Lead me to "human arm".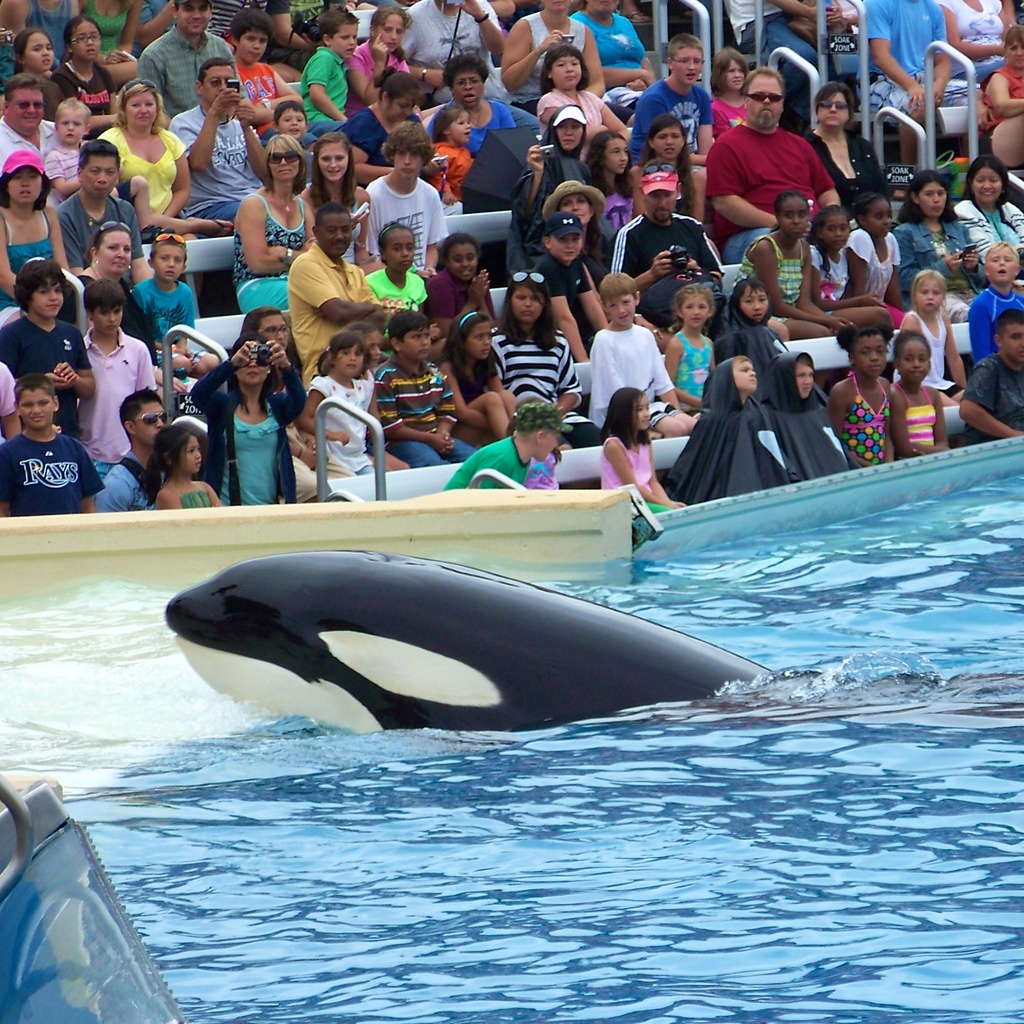
Lead to Rect(293, 250, 383, 325).
